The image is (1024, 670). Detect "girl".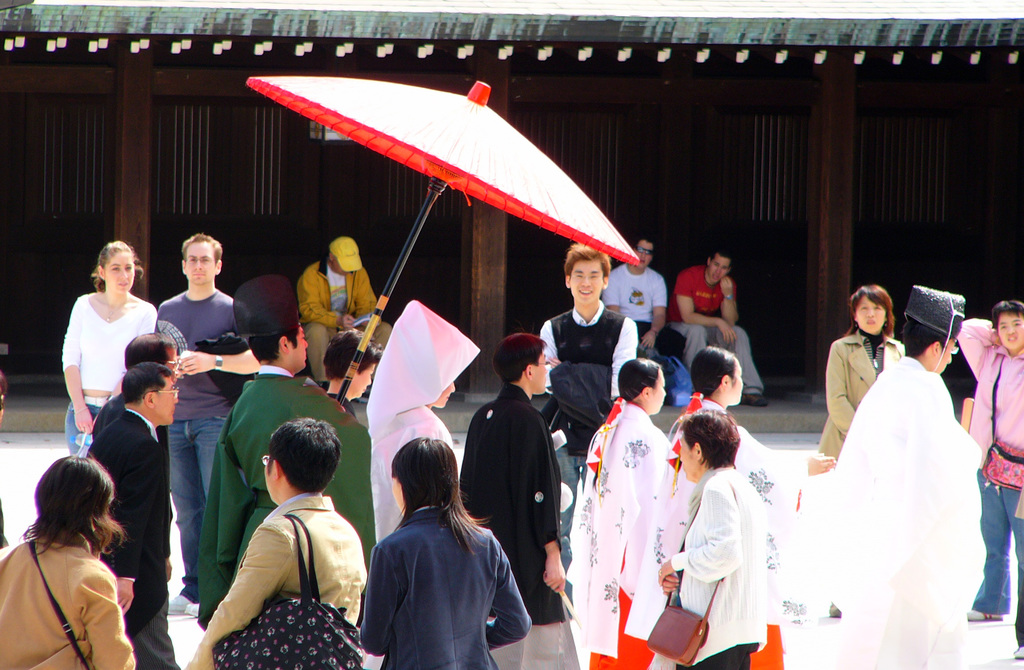
Detection: 56/235/159/461.
